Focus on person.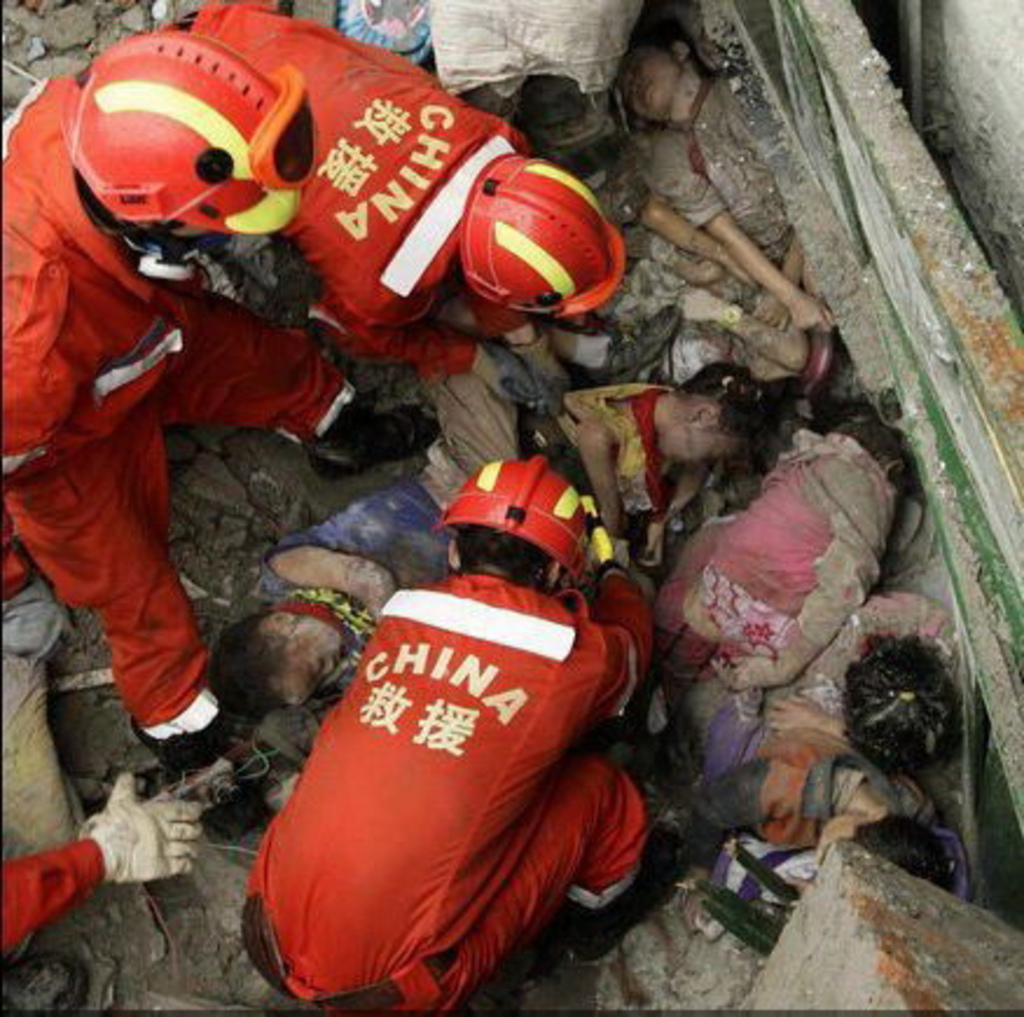
Focused at 227, 447, 662, 1015.
